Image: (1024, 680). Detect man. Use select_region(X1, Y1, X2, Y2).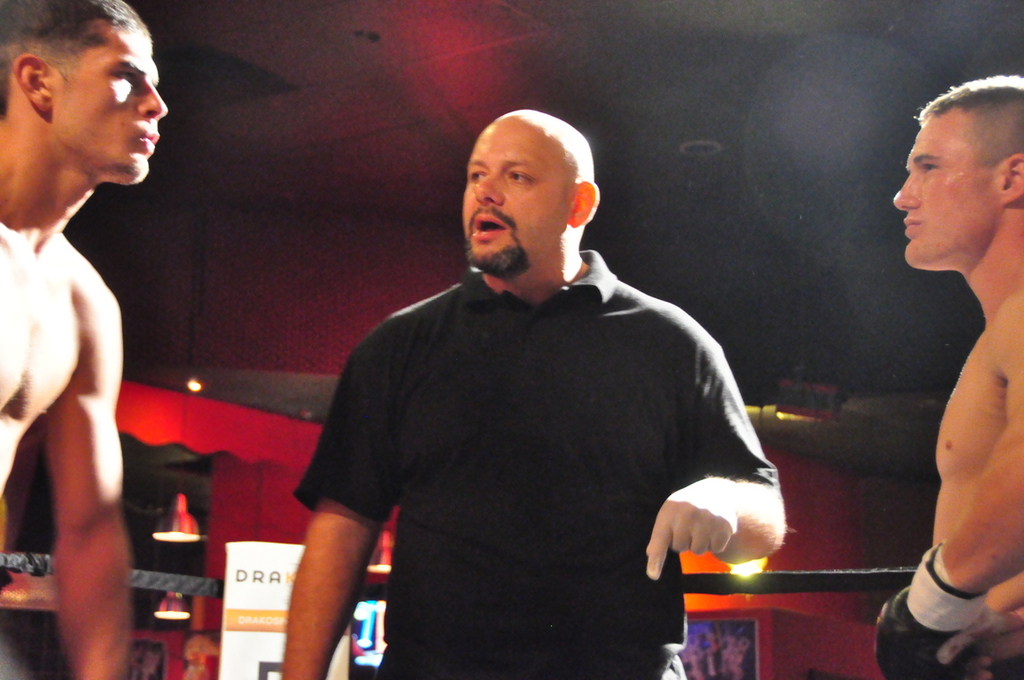
select_region(858, 67, 1023, 675).
